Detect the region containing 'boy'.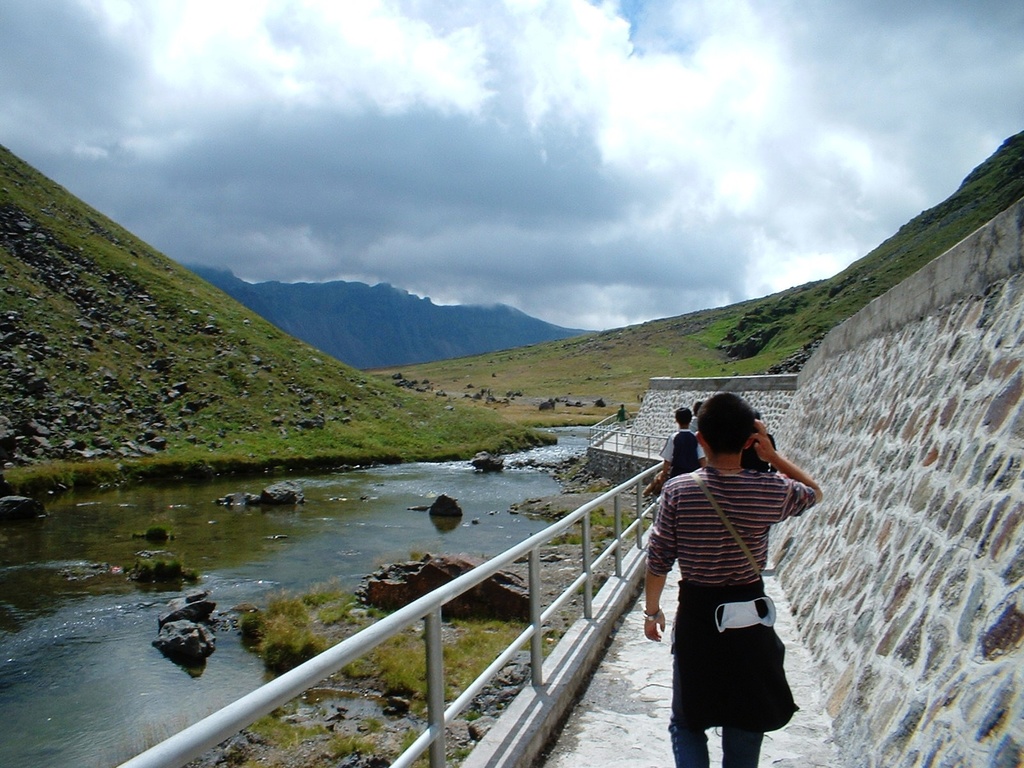
[left=657, top=407, right=702, bottom=488].
